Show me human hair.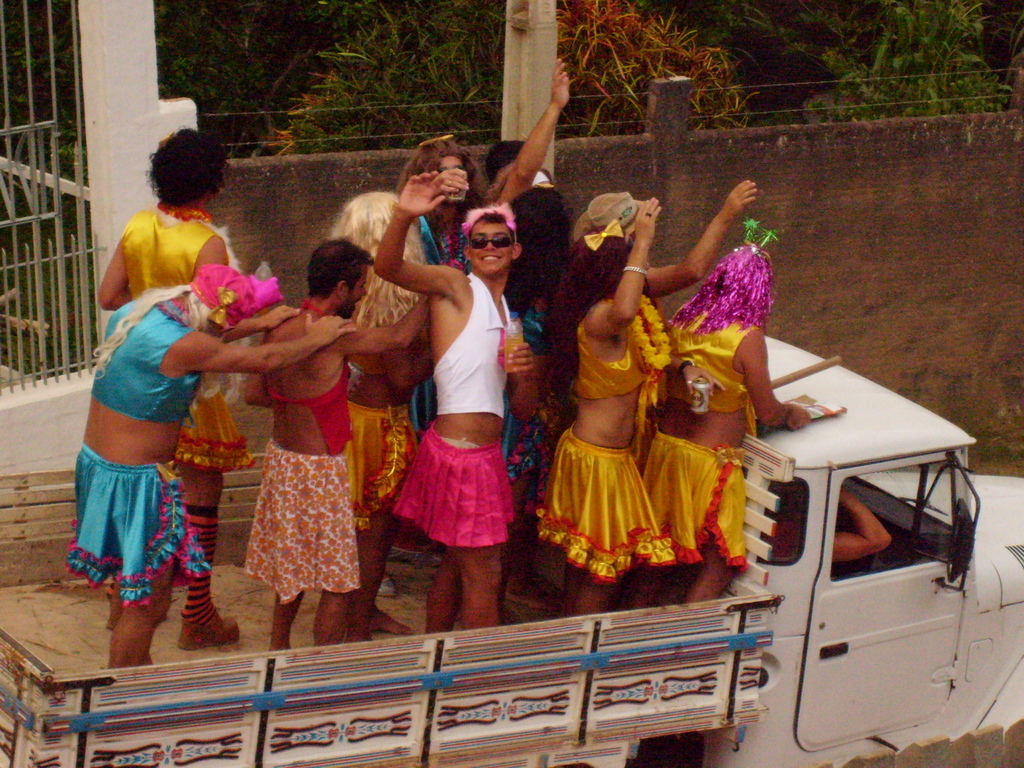
human hair is here: [left=543, top=233, right=636, bottom=380].
